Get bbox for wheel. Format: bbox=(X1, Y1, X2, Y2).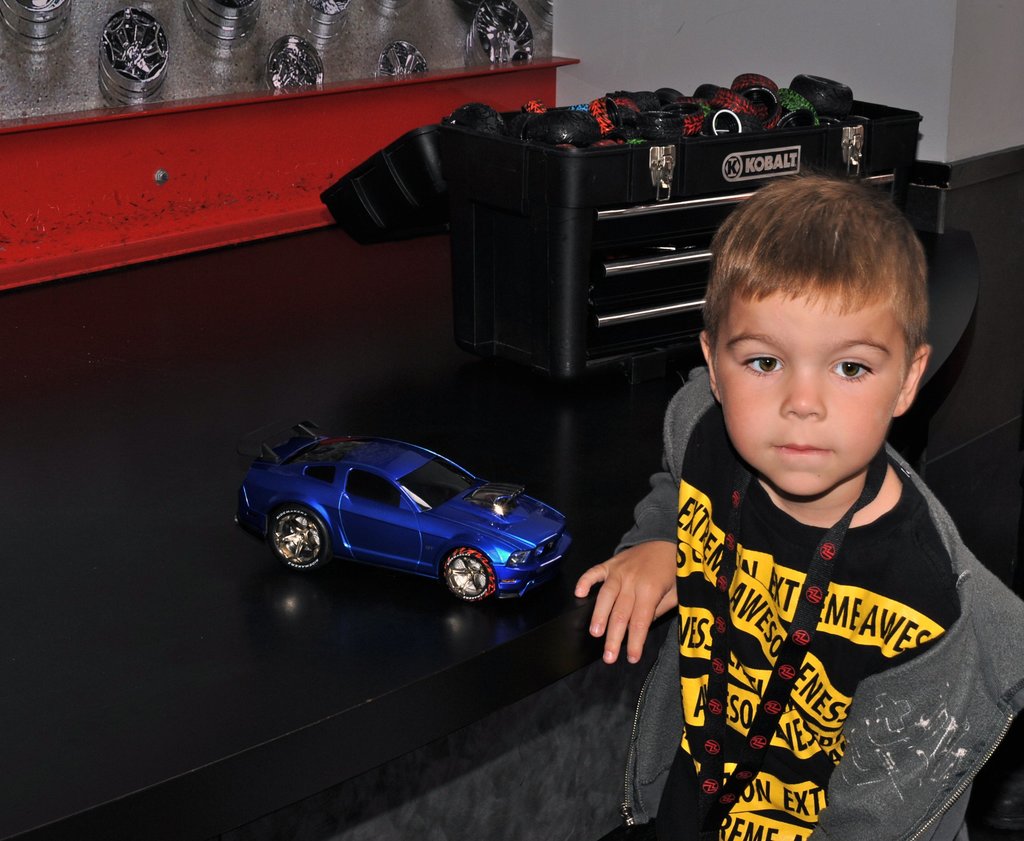
bbox=(271, 505, 326, 567).
